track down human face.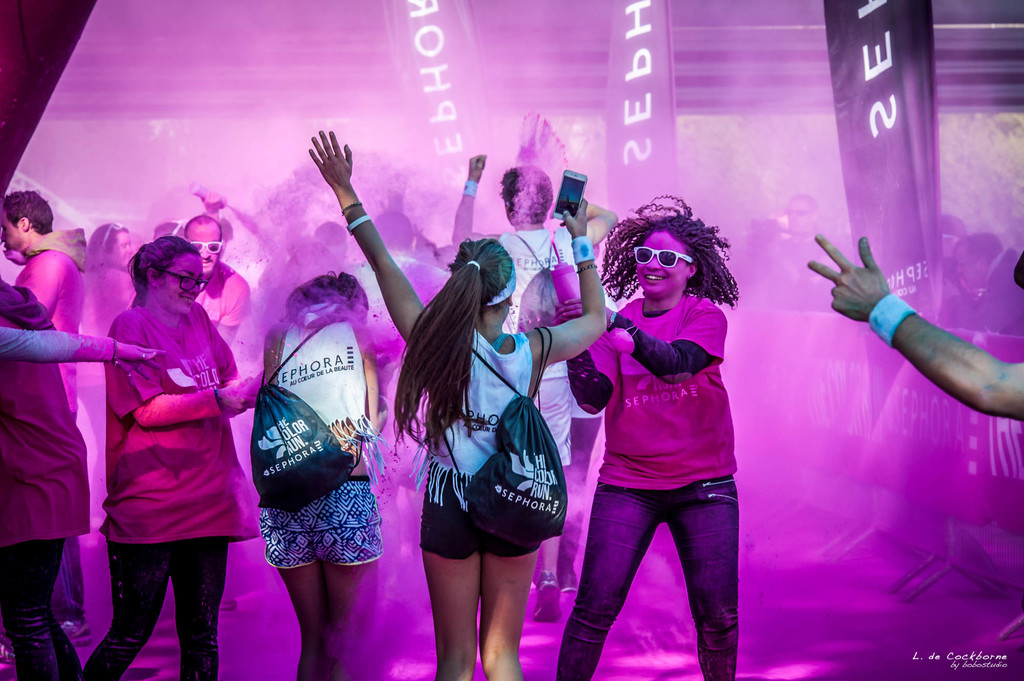
Tracked to [left=178, top=222, right=228, bottom=283].
